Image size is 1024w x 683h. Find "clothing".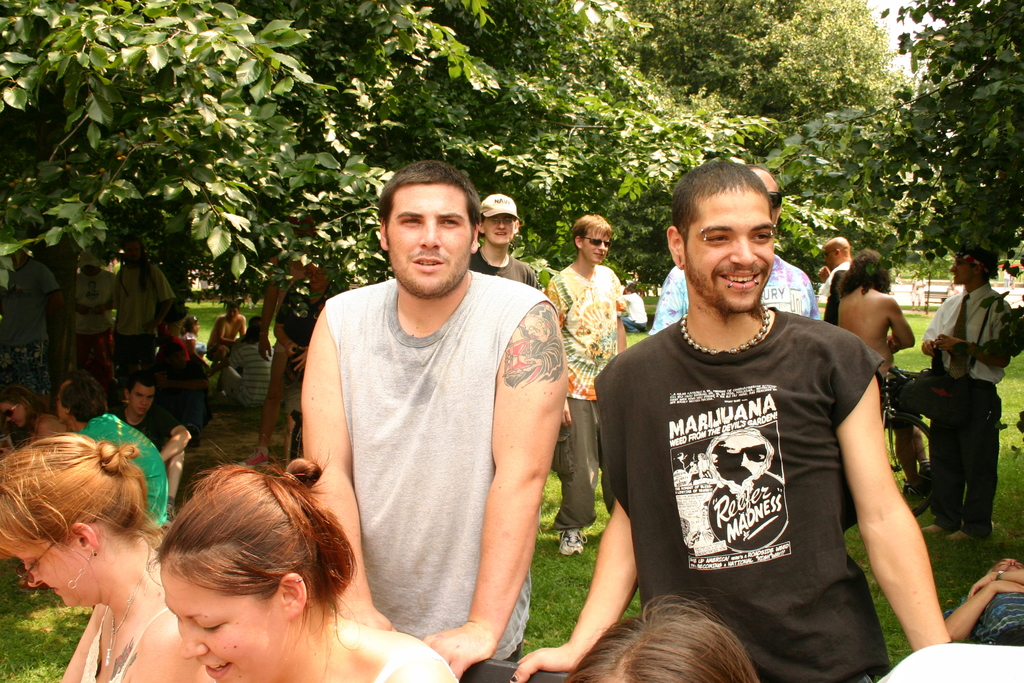
<box>922,283,1008,534</box>.
